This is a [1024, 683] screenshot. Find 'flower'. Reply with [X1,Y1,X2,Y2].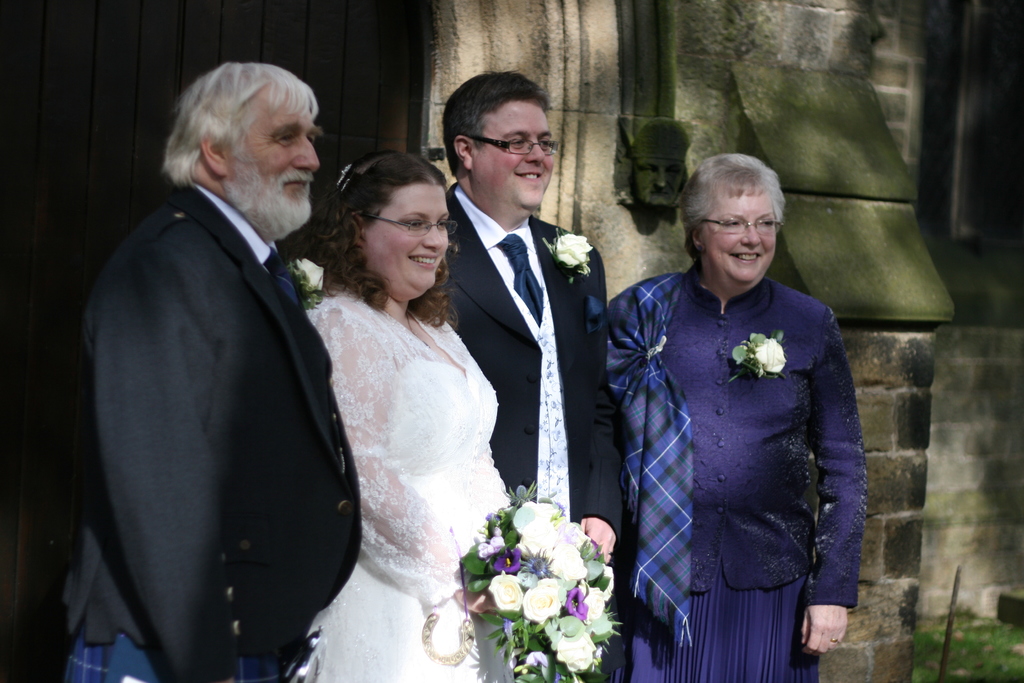
[750,342,790,375].
